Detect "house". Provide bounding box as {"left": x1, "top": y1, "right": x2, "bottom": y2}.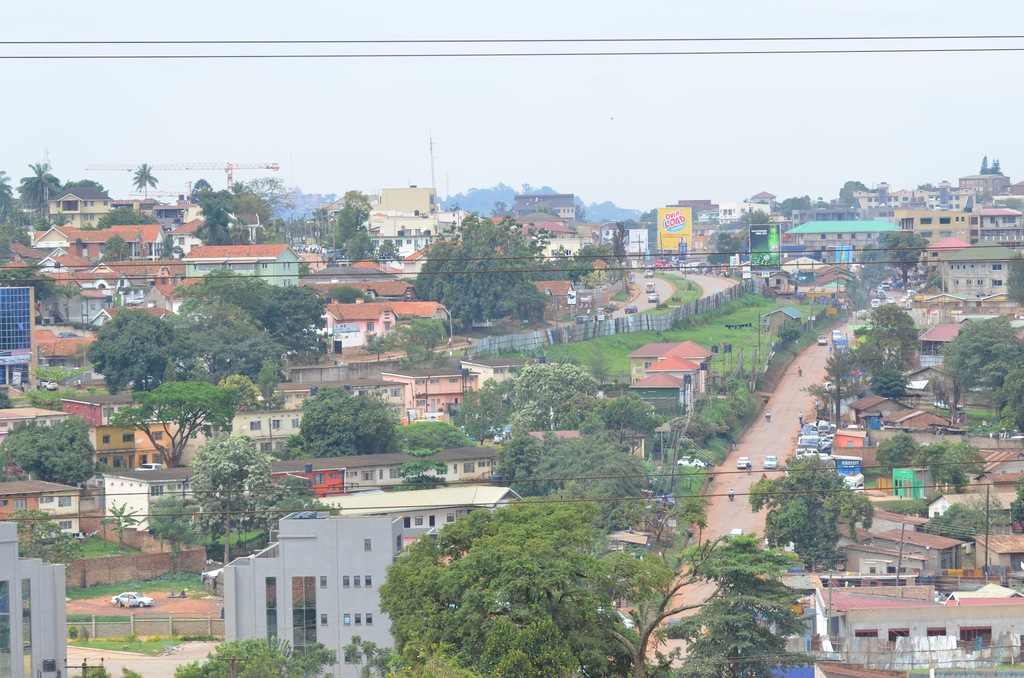
{"left": 0, "top": 478, "right": 77, "bottom": 547}.
